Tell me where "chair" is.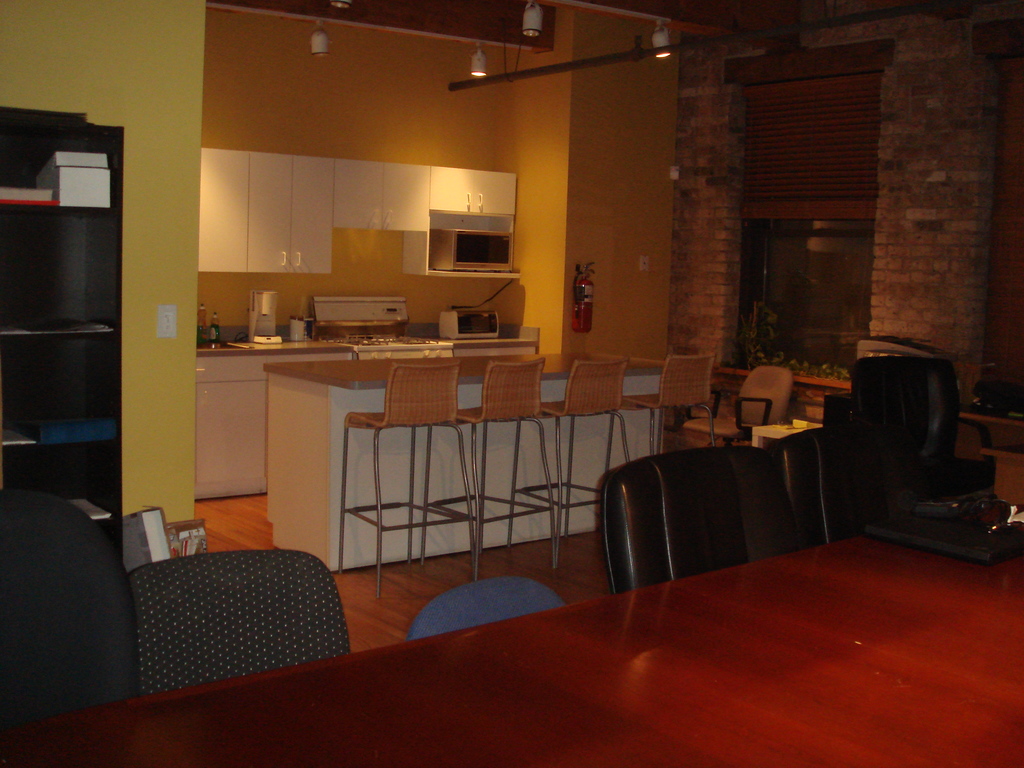
"chair" is at select_region(599, 447, 801, 599).
